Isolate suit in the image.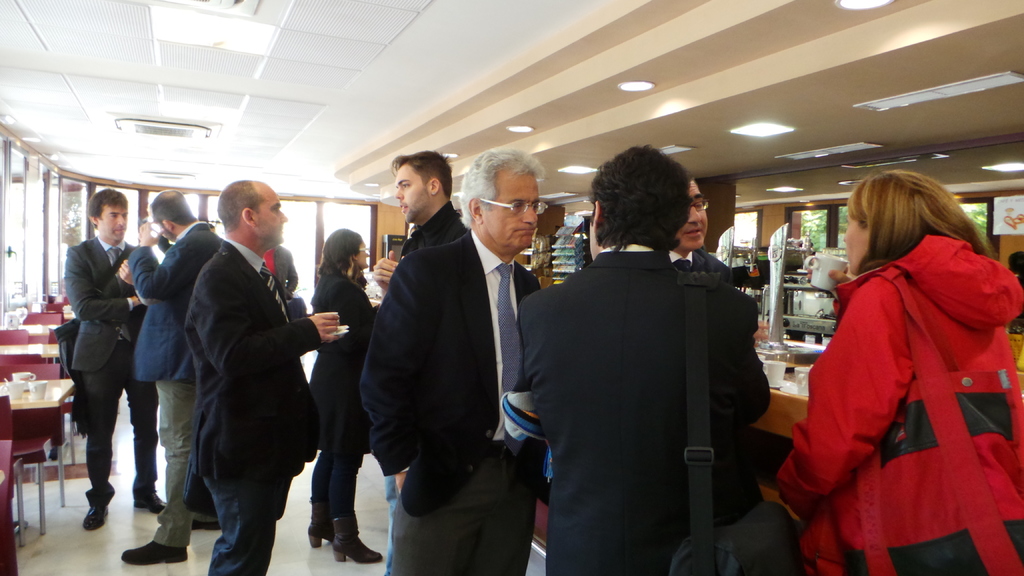
Isolated region: {"x1": 519, "y1": 247, "x2": 780, "y2": 575}.
